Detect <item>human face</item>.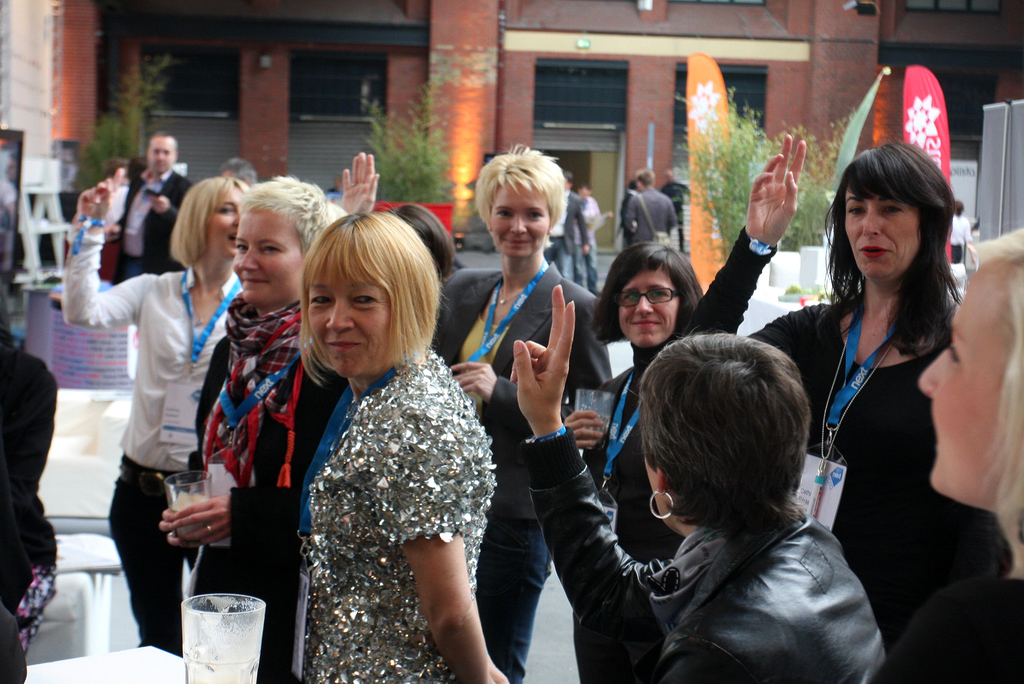
Detected at 150:134:177:172.
